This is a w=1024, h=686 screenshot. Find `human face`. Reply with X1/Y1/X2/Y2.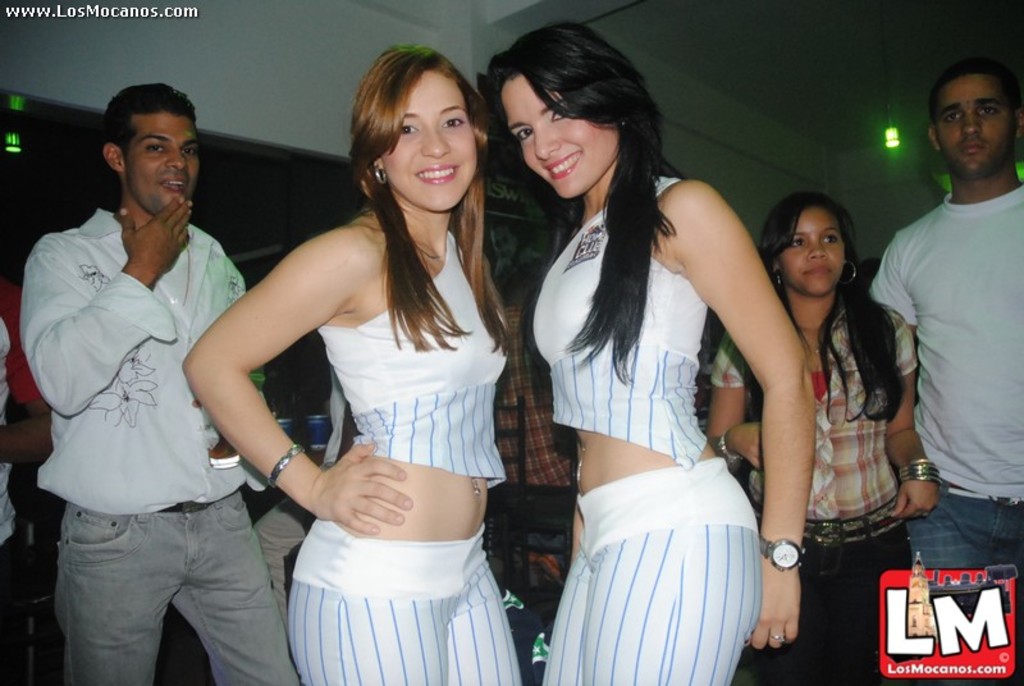
503/73/618/196.
